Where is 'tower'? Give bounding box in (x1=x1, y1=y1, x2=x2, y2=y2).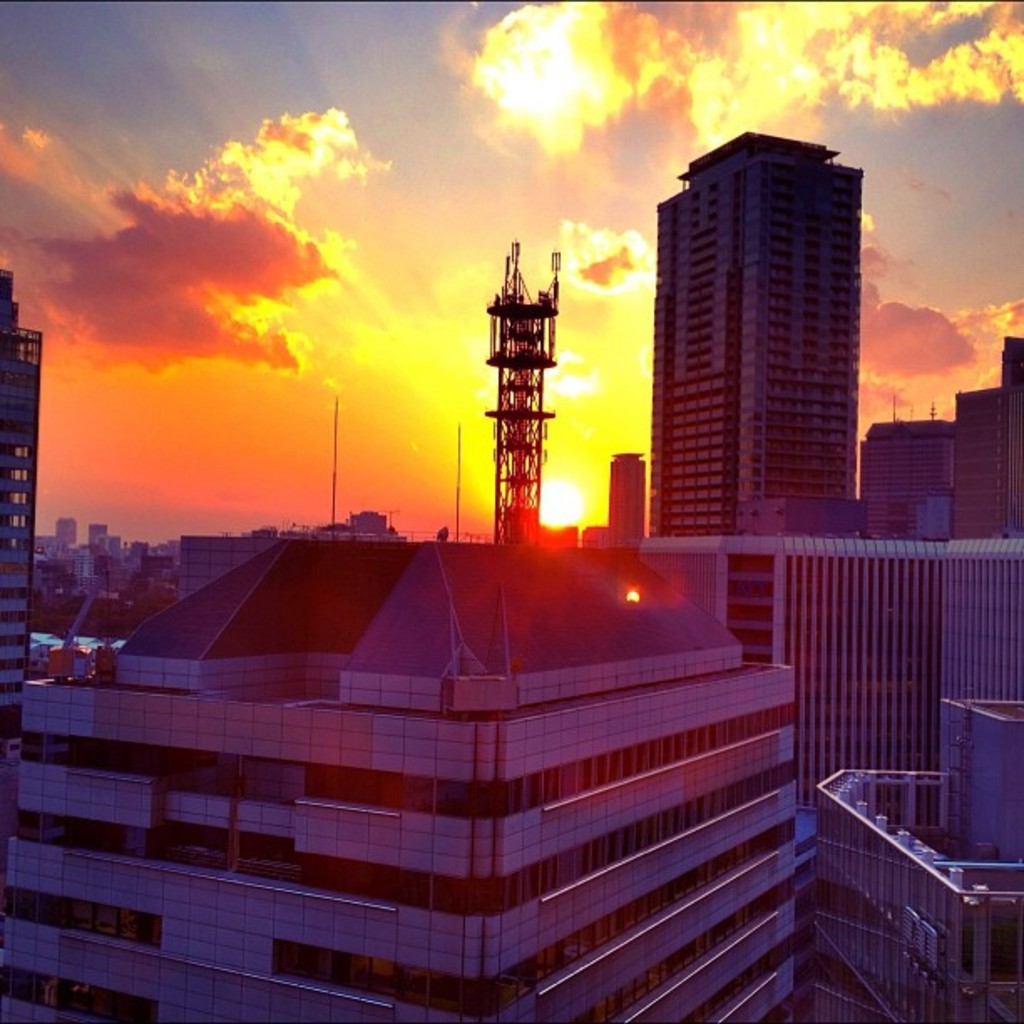
(x1=0, y1=279, x2=45, y2=842).
